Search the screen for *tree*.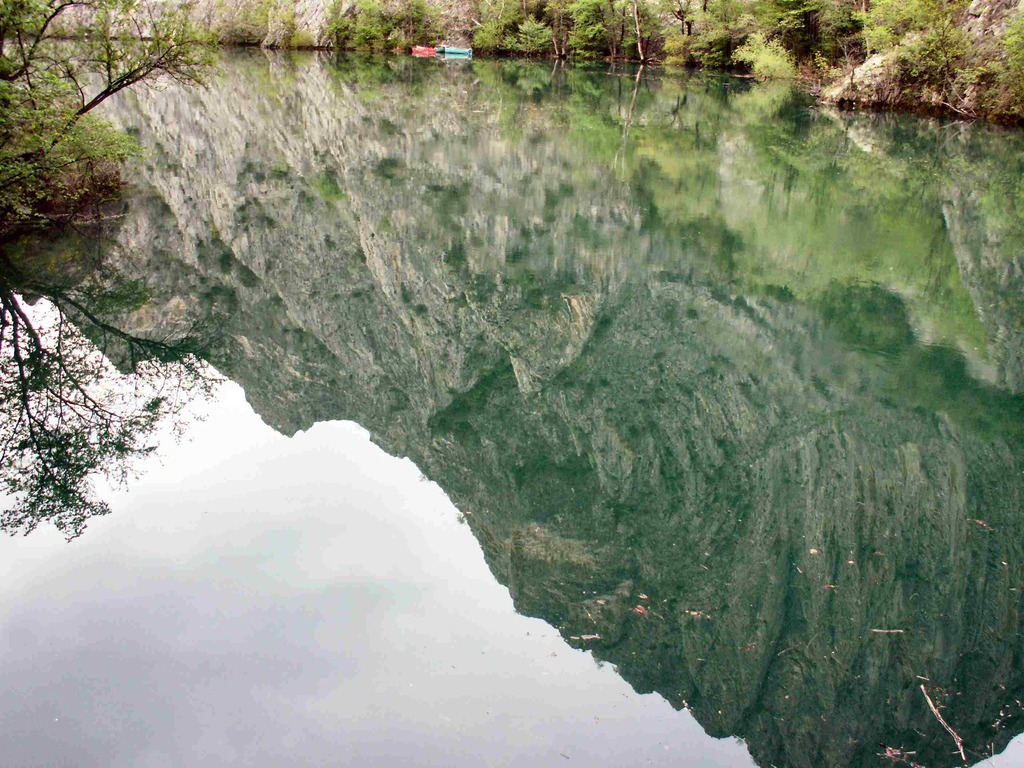
Found at 891/0/985/90.
